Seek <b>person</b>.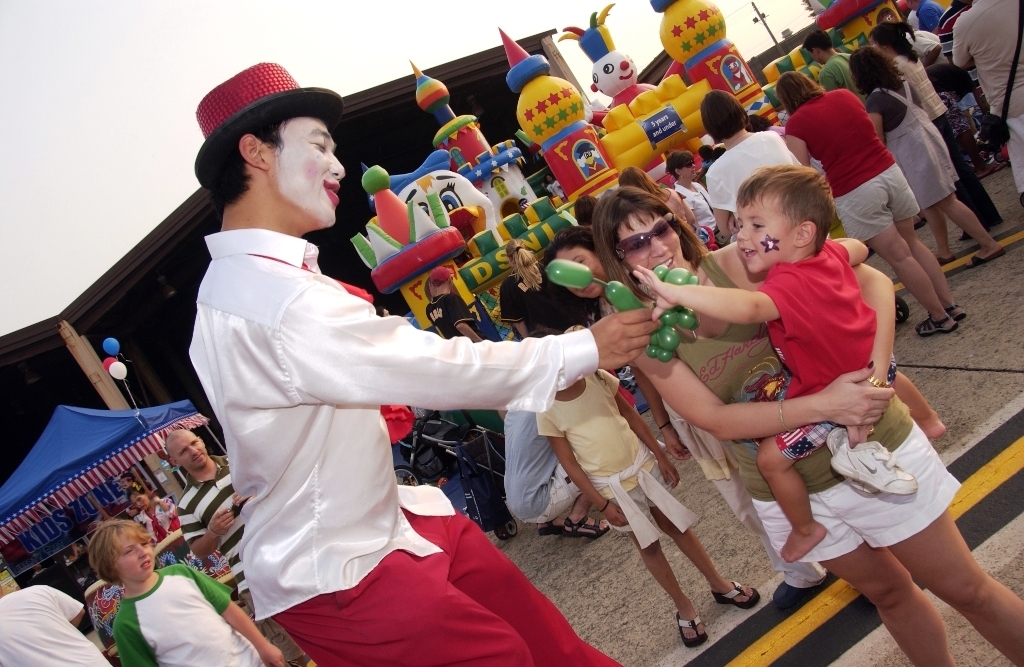
BBox(664, 147, 731, 248).
